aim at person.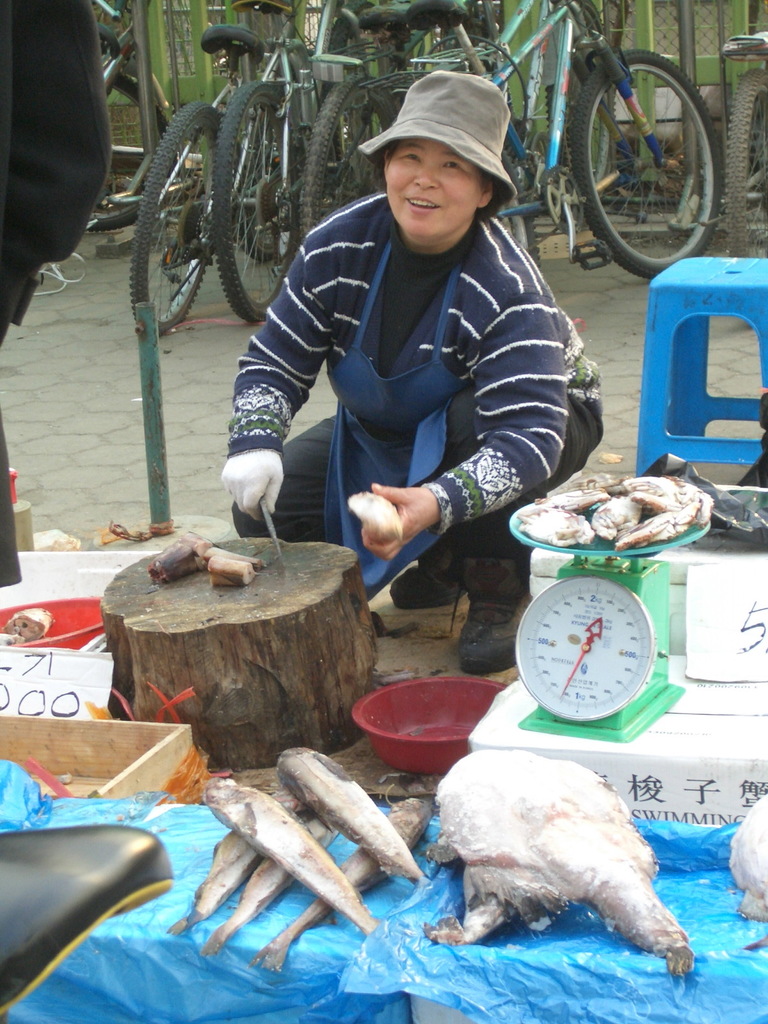
Aimed at select_region(229, 40, 585, 640).
